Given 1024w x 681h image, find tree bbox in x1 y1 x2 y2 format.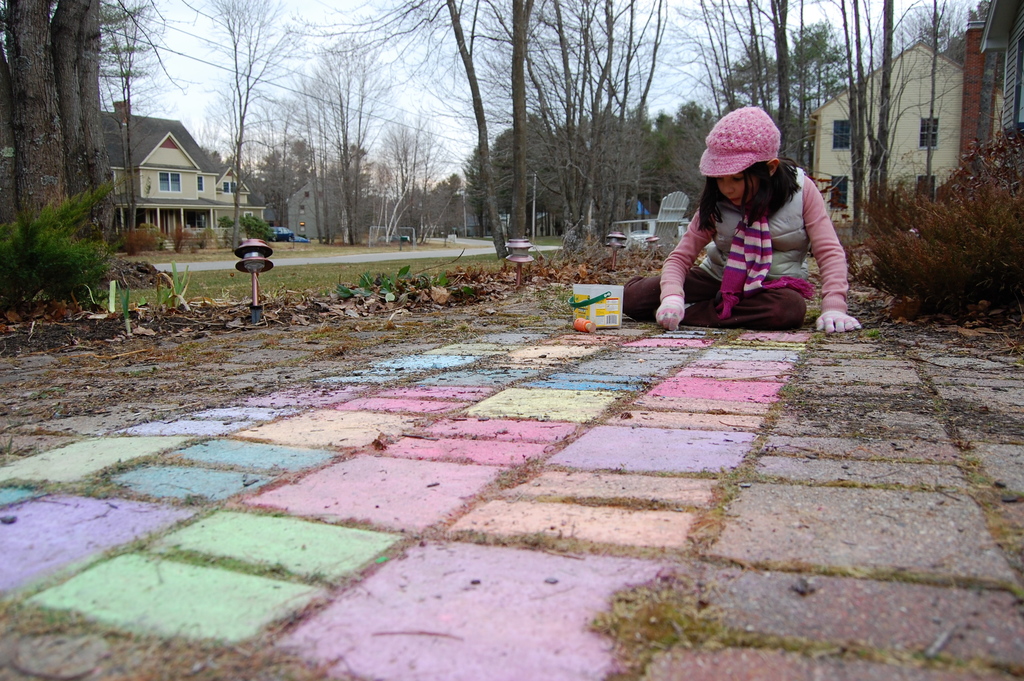
651 101 709 201.
